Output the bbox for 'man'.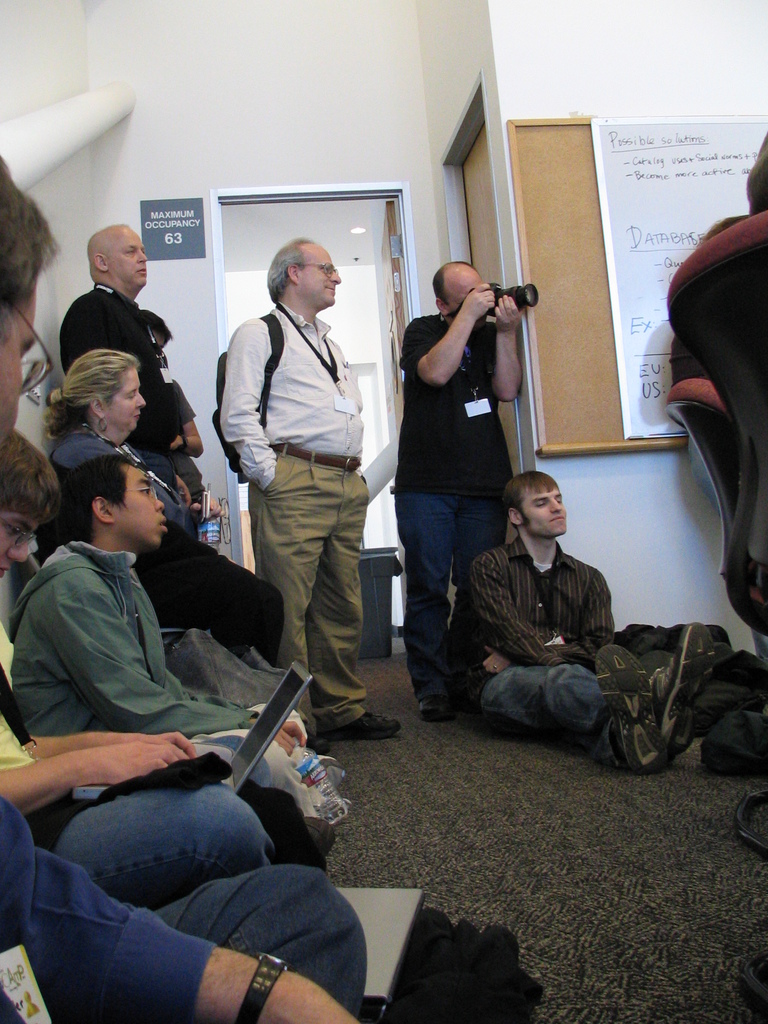
bbox=[222, 237, 399, 750].
